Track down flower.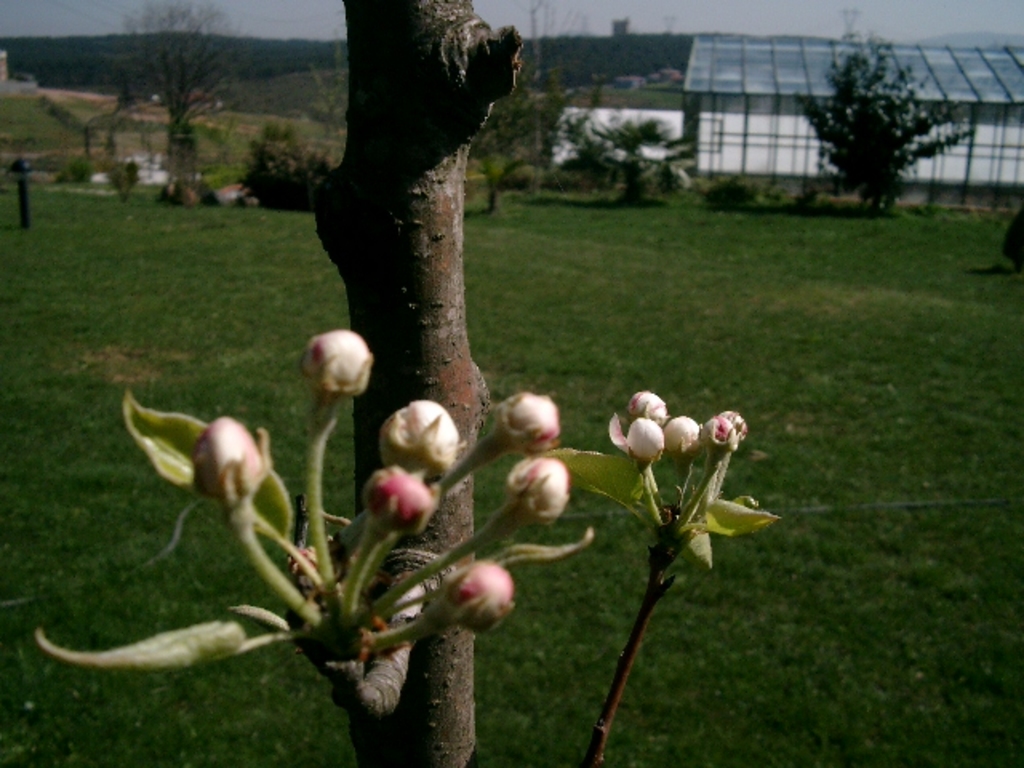
Tracked to detection(363, 464, 448, 534).
